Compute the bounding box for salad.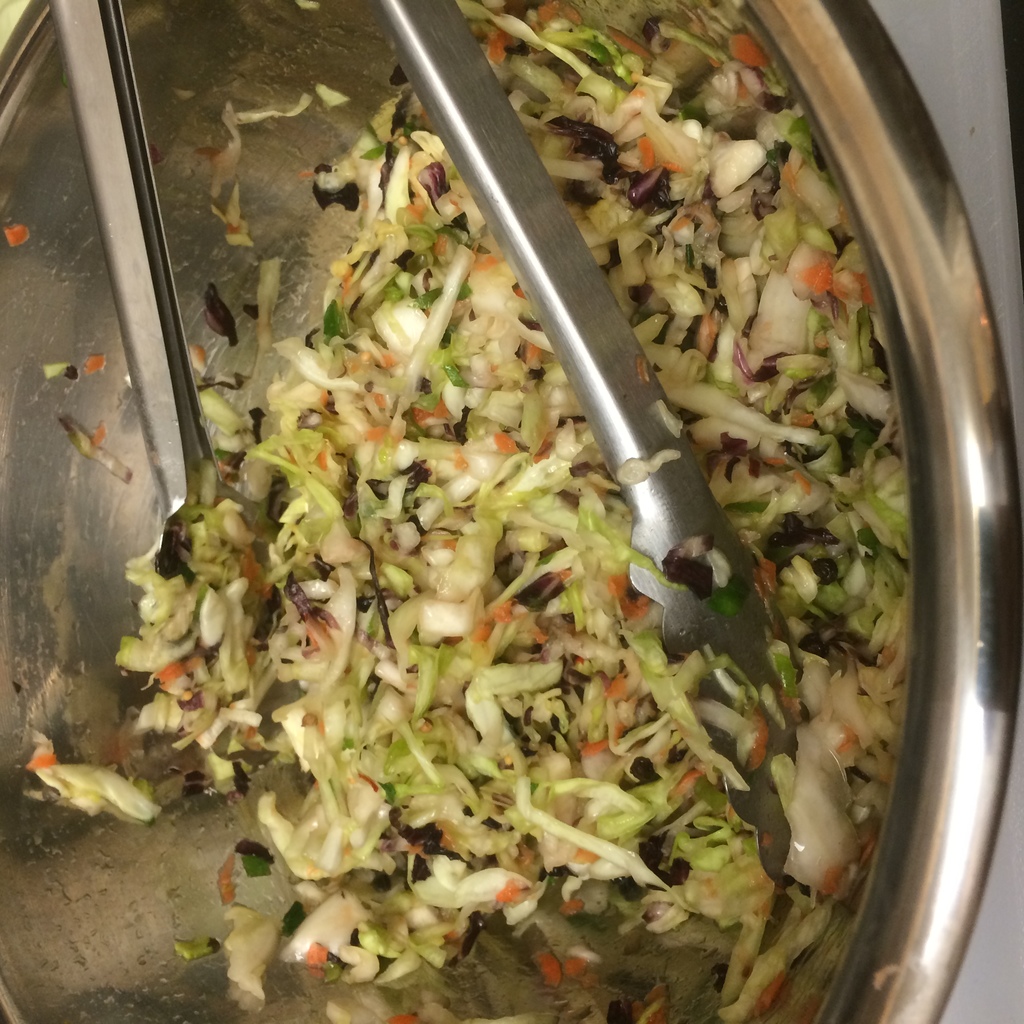
bbox(97, 0, 941, 1023).
